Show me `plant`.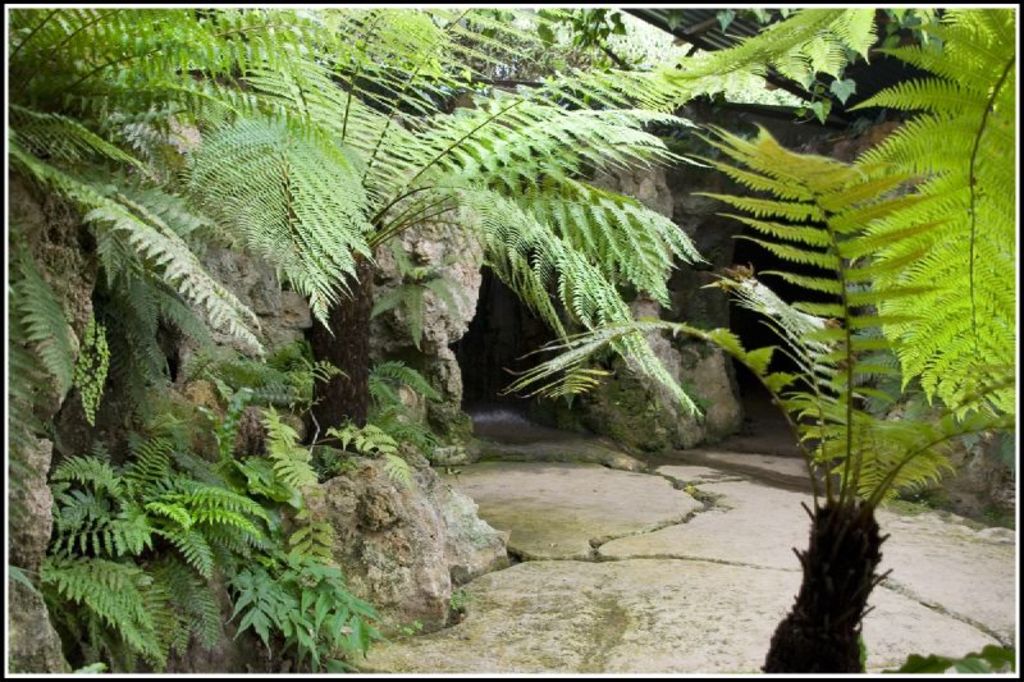
`plant` is here: <bbox>27, 344, 461, 681</bbox>.
